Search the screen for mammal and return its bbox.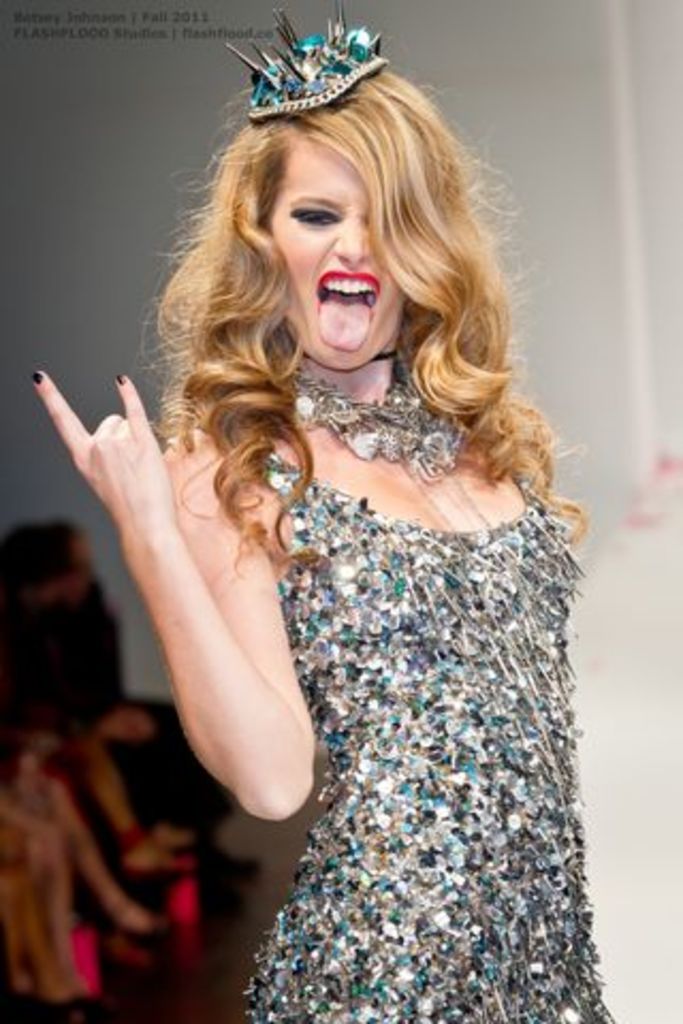
Found: 0, 806, 79, 1022.
